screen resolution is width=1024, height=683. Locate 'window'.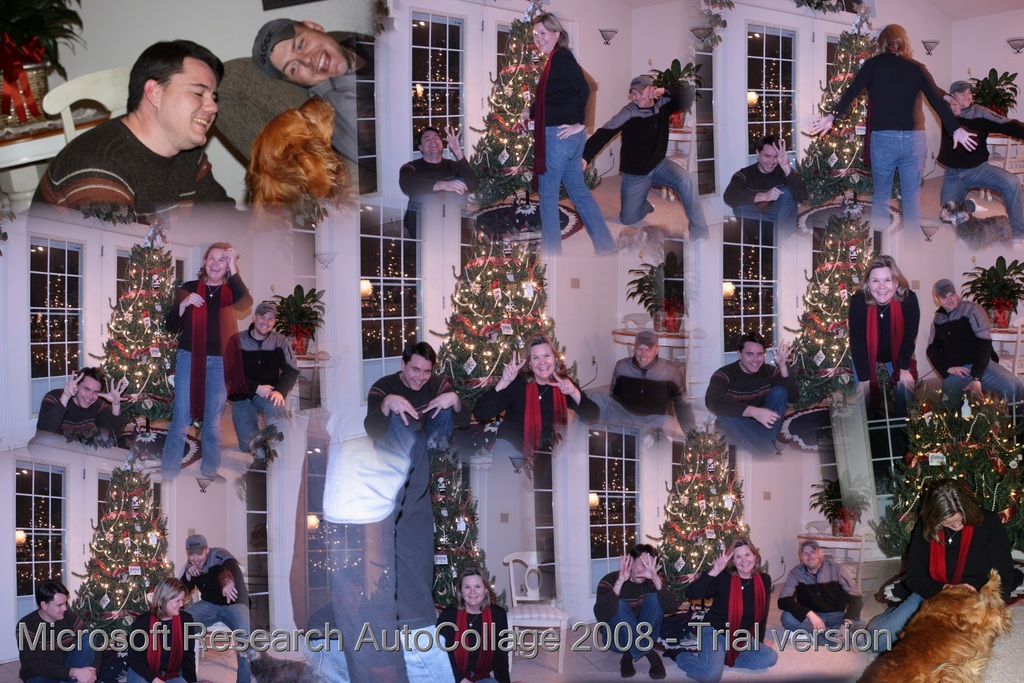
<box>4,456,84,602</box>.
